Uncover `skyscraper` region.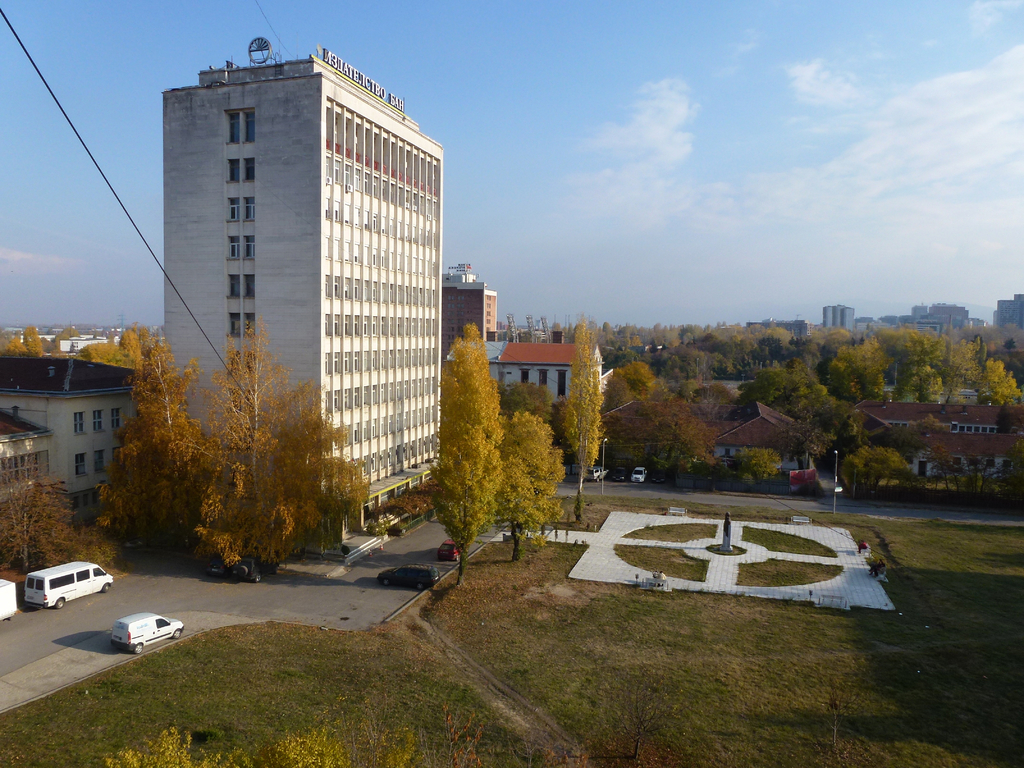
Uncovered: (994, 293, 1023, 323).
